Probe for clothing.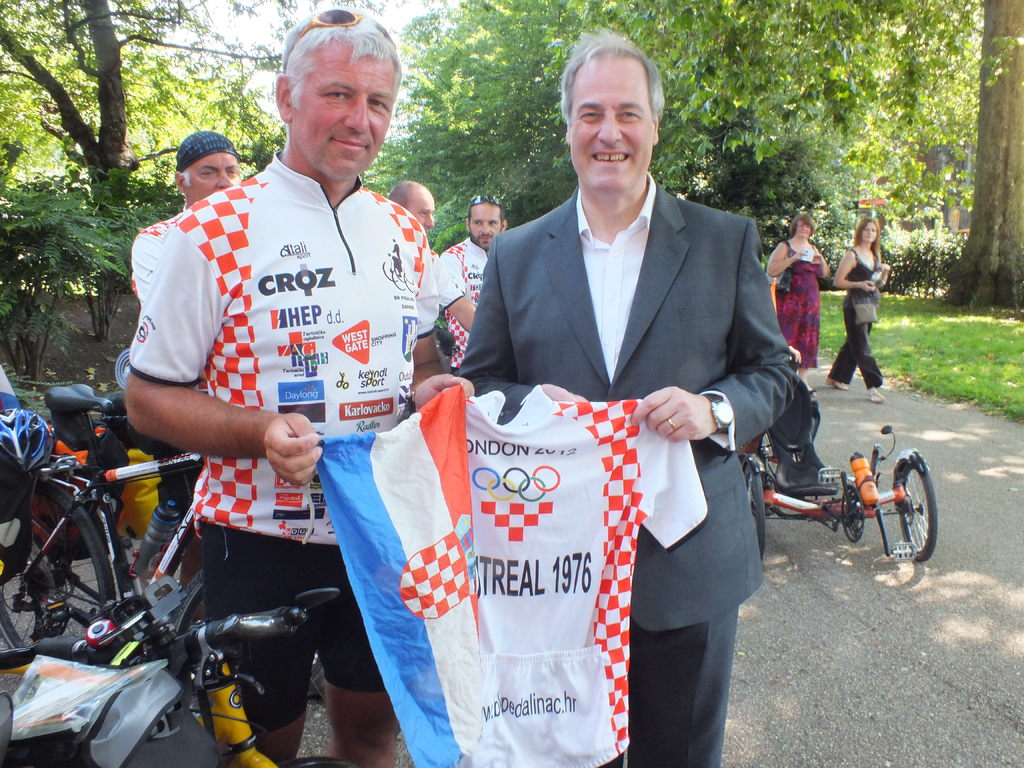
Probe result: BBox(437, 235, 490, 364).
